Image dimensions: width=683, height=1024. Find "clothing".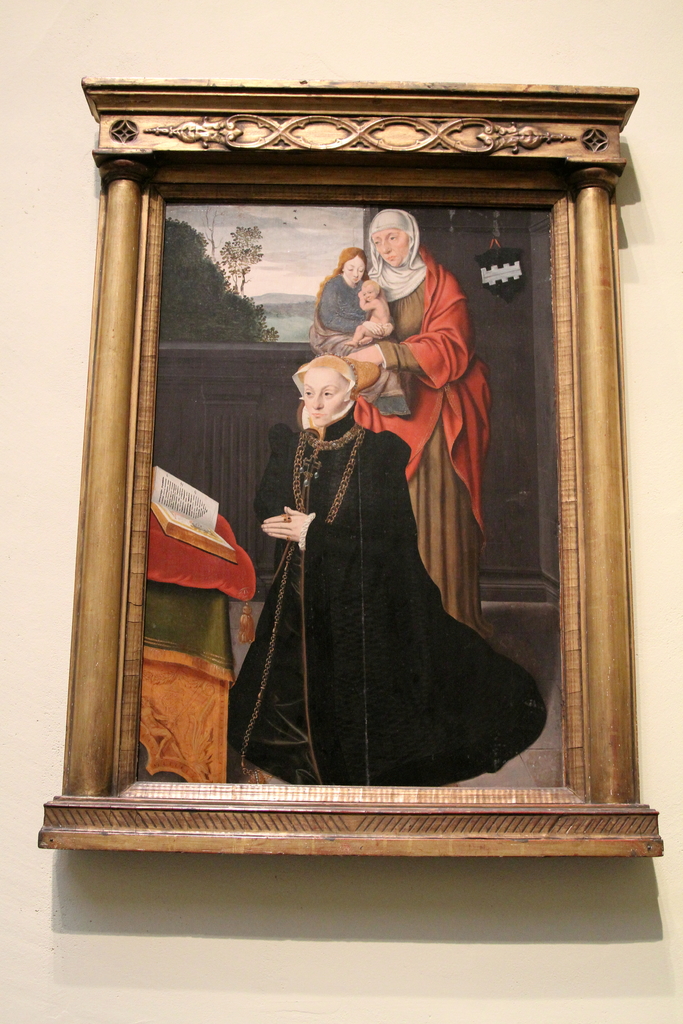
detection(353, 245, 491, 636).
